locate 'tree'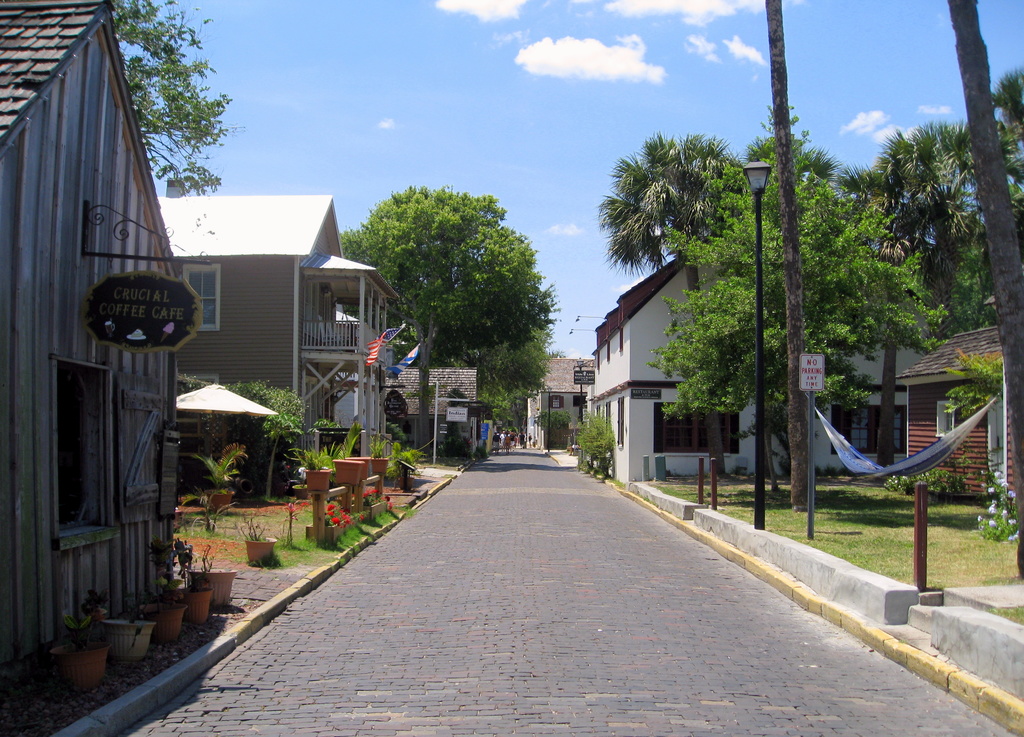
[left=603, top=136, right=746, bottom=473]
